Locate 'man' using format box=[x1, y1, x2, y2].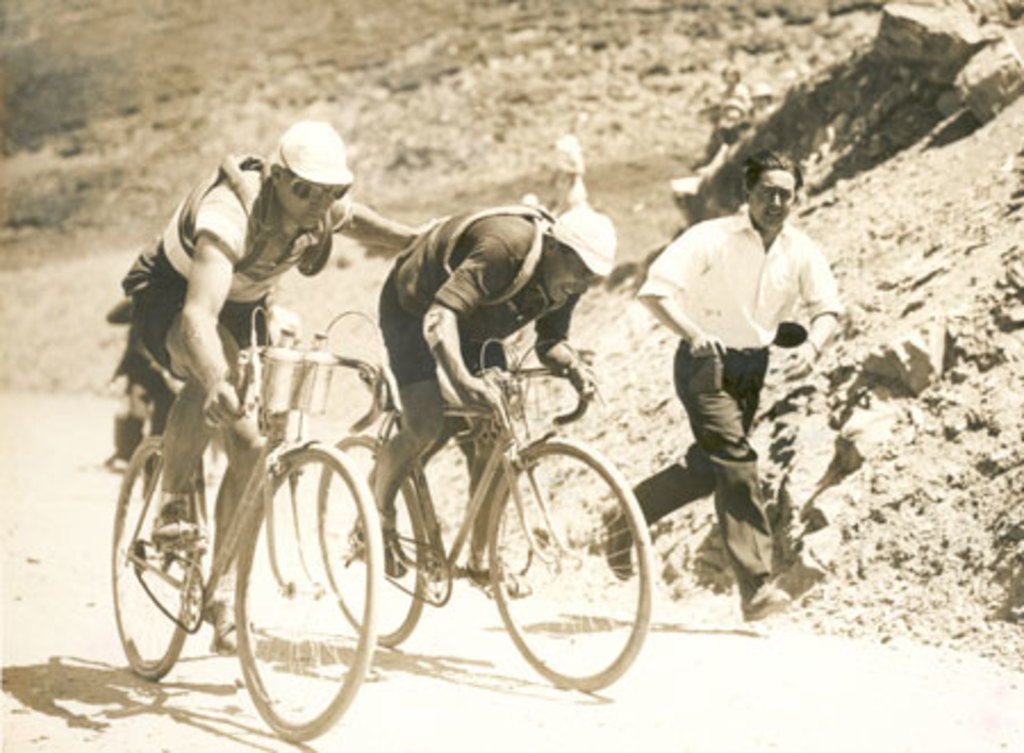
box=[116, 123, 414, 555].
